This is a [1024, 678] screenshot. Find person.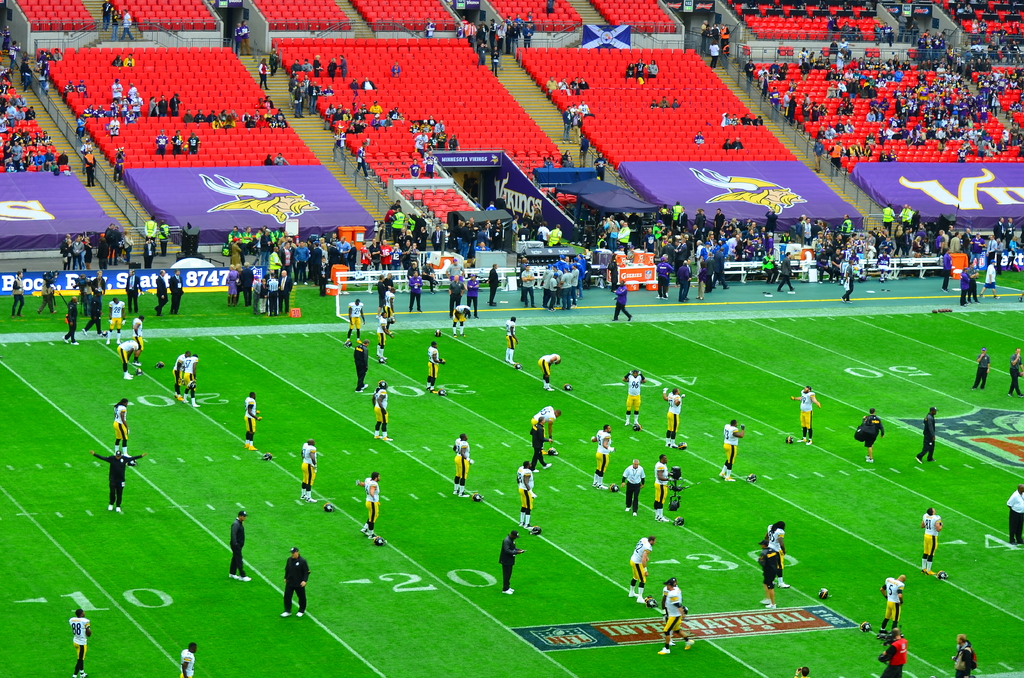
Bounding box: [541, 262, 588, 307].
